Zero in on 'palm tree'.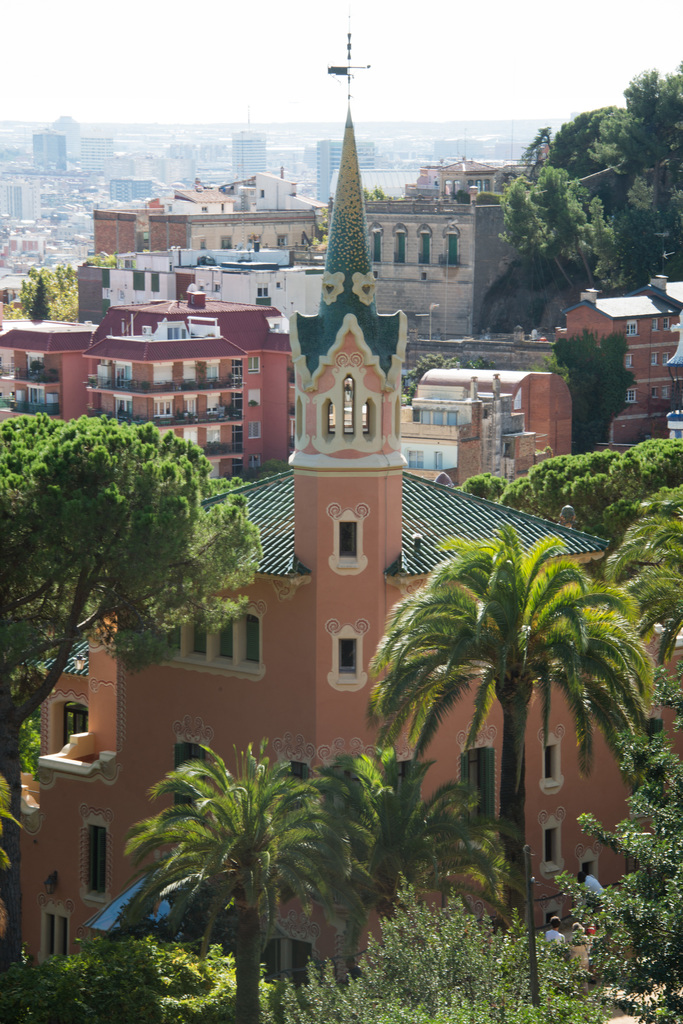
Zeroed in: {"x1": 0, "y1": 446, "x2": 253, "y2": 710}.
